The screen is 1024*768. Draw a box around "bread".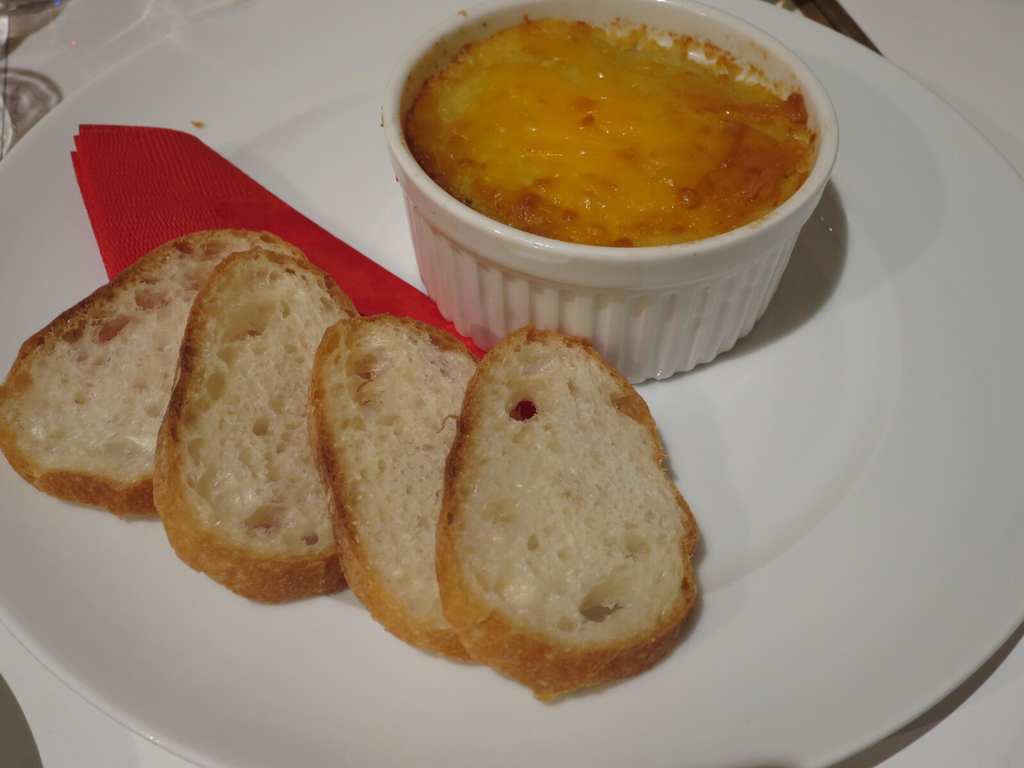
157 246 360 605.
